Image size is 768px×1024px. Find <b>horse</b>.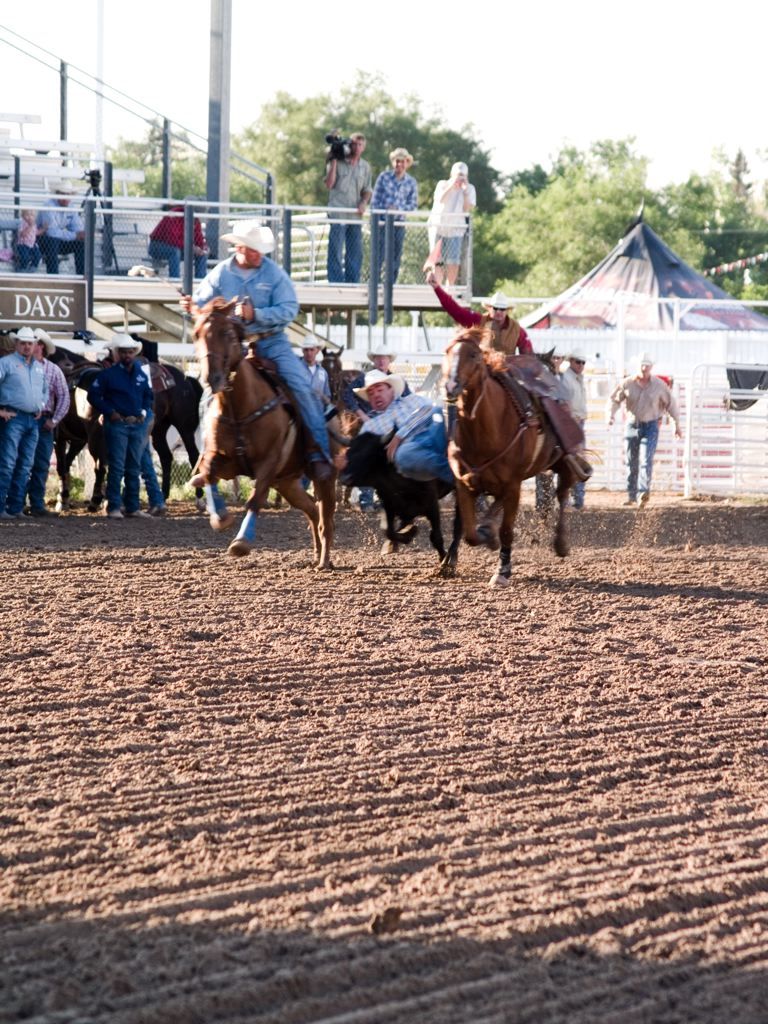
BBox(436, 324, 587, 586).
